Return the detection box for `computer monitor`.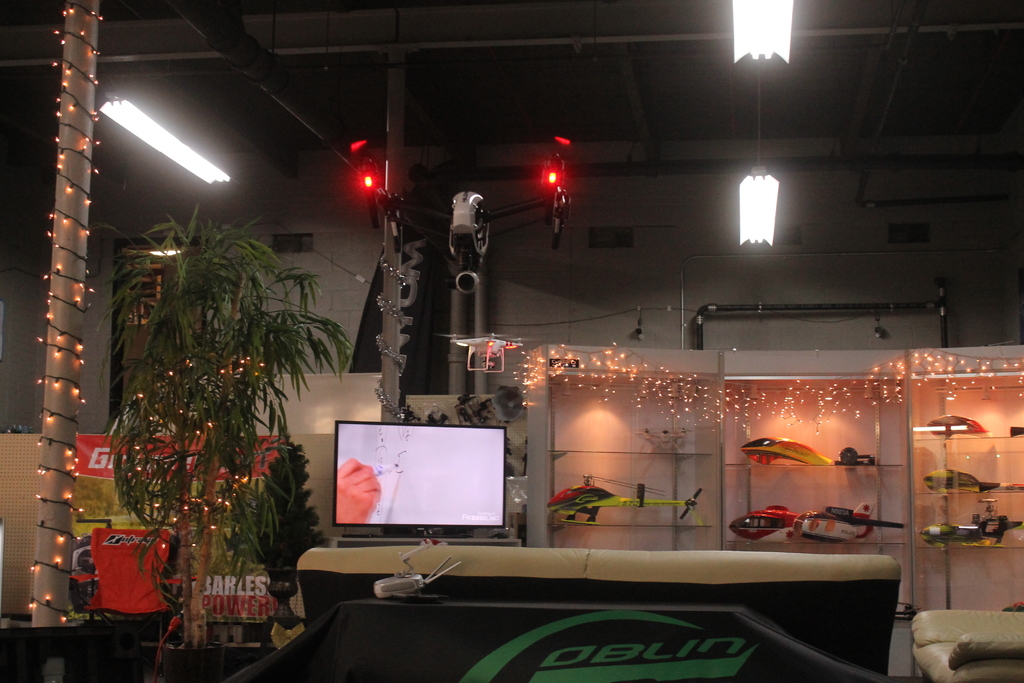
(left=325, top=422, right=522, bottom=574).
